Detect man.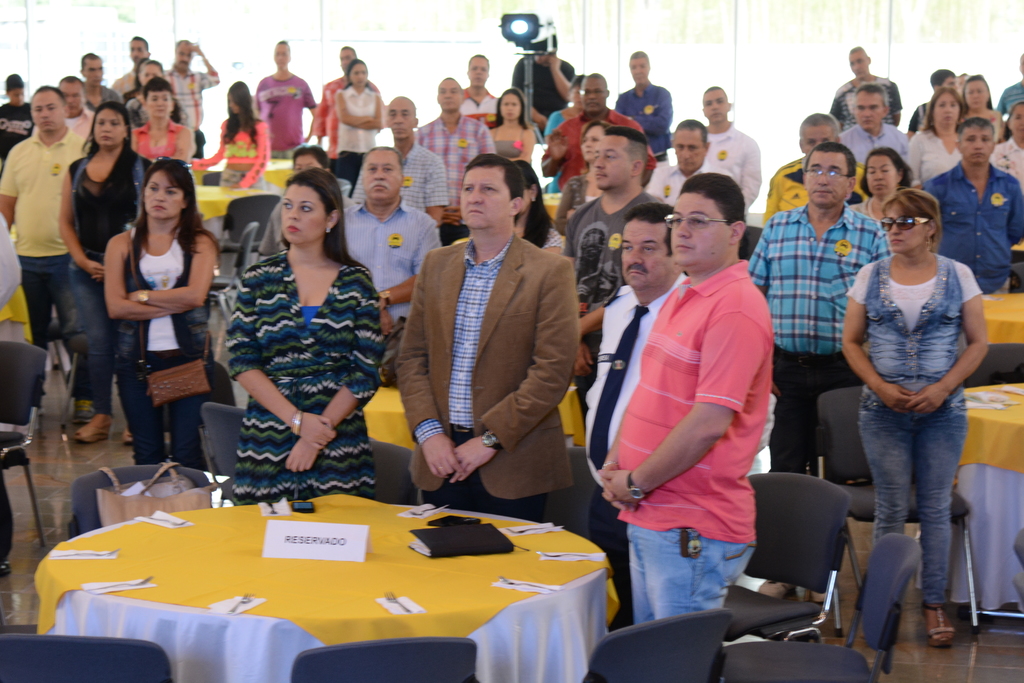
Detected at (left=746, top=138, right=893, bottom=604).
